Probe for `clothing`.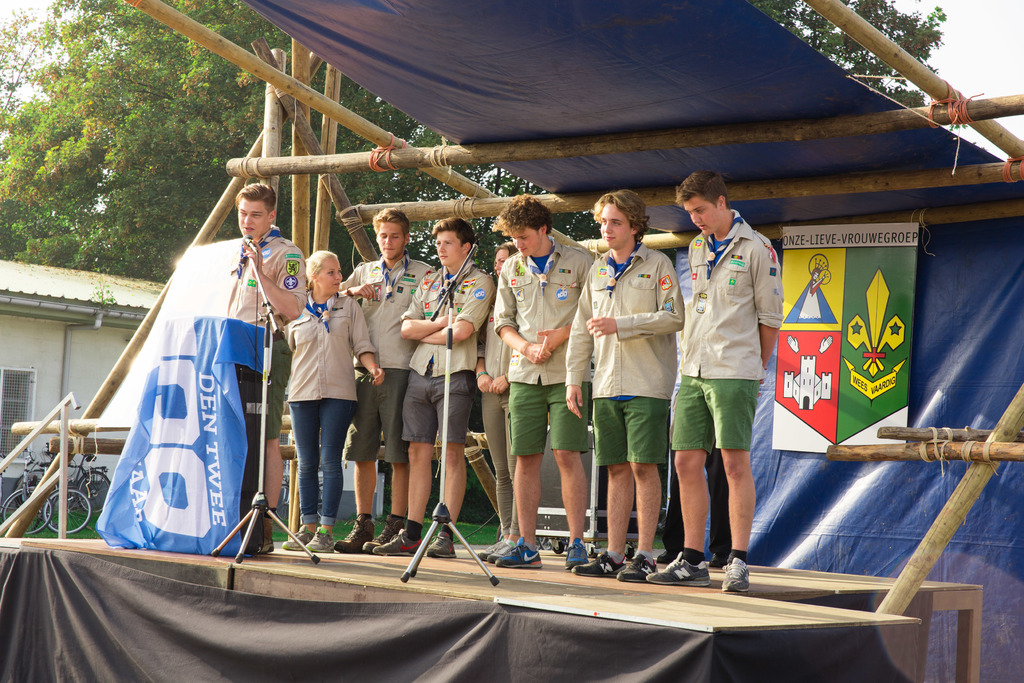
Probe result: 669,163,798,568.
